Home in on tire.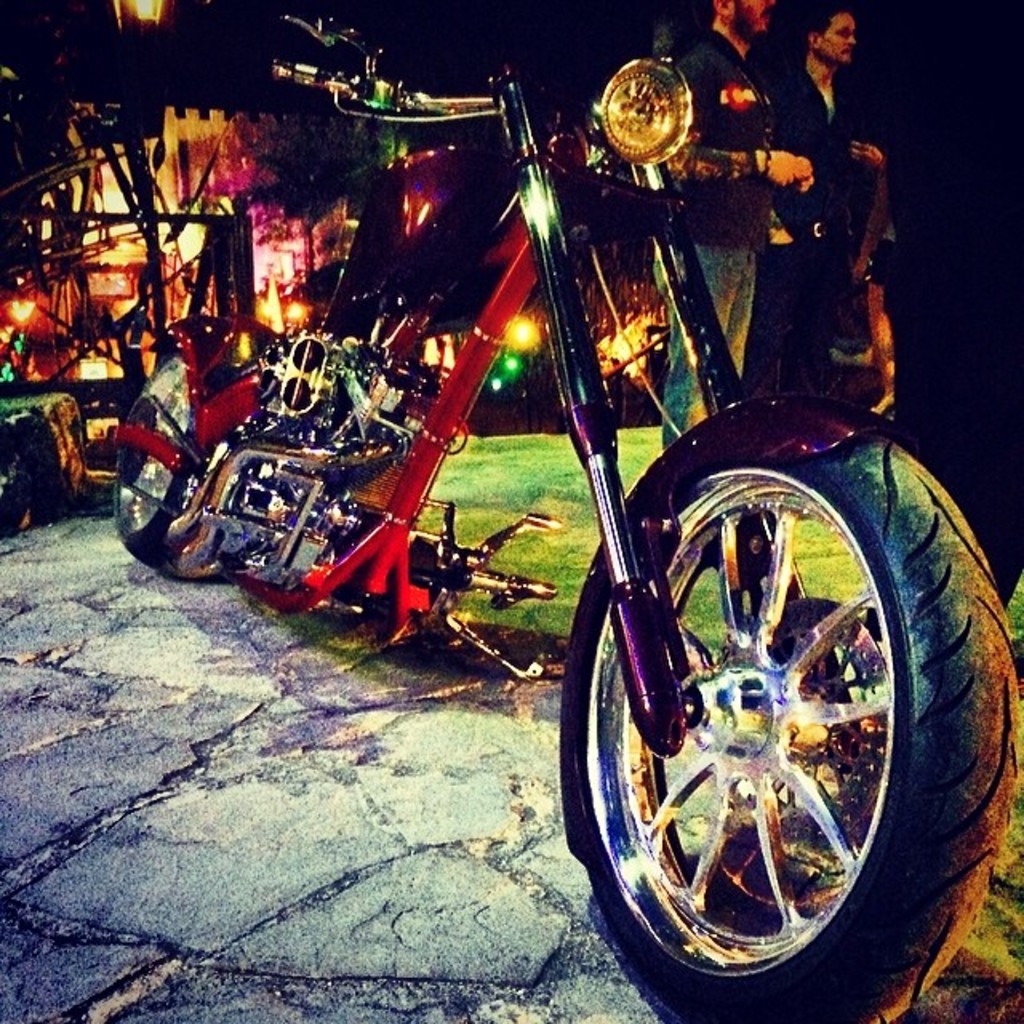
Homed in at bbox=[552, 426, 1022, 1022].
